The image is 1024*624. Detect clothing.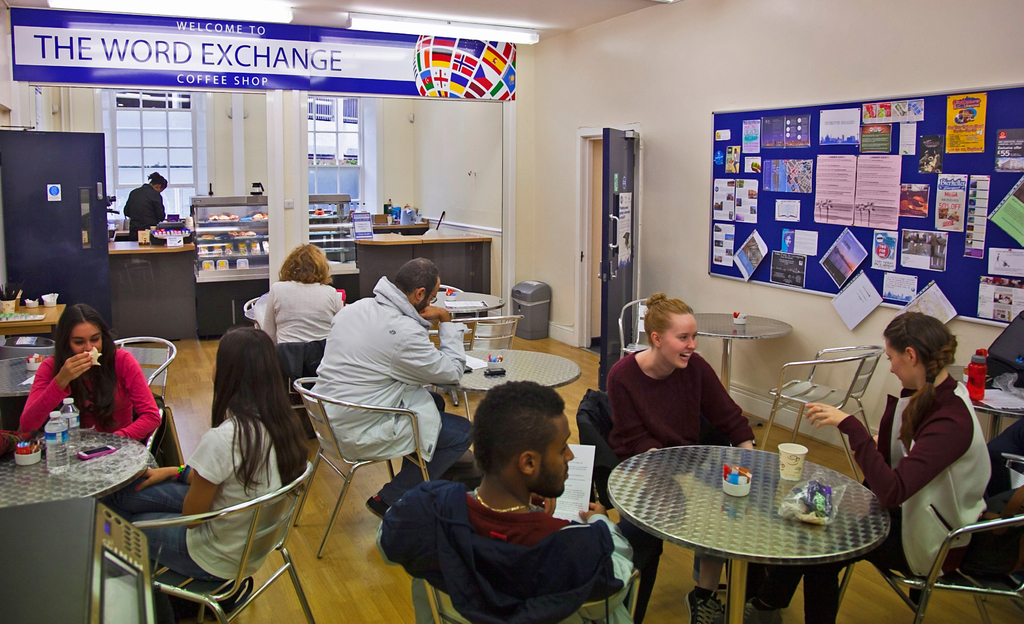
Detection: [x1=749, y1=369, x2=992, y2=623].
